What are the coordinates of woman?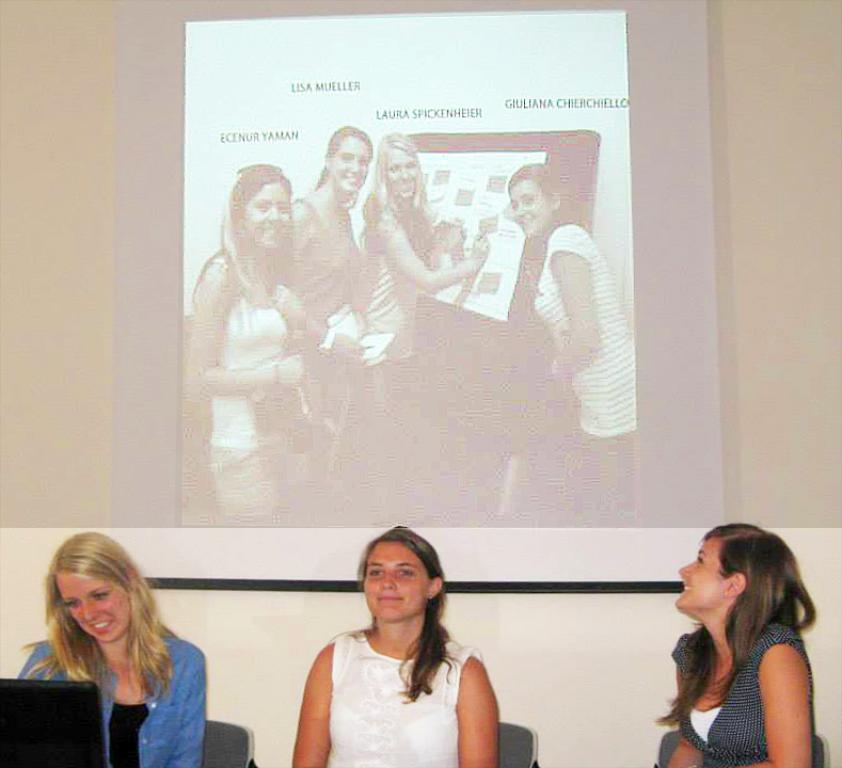
17/527/208/767.
